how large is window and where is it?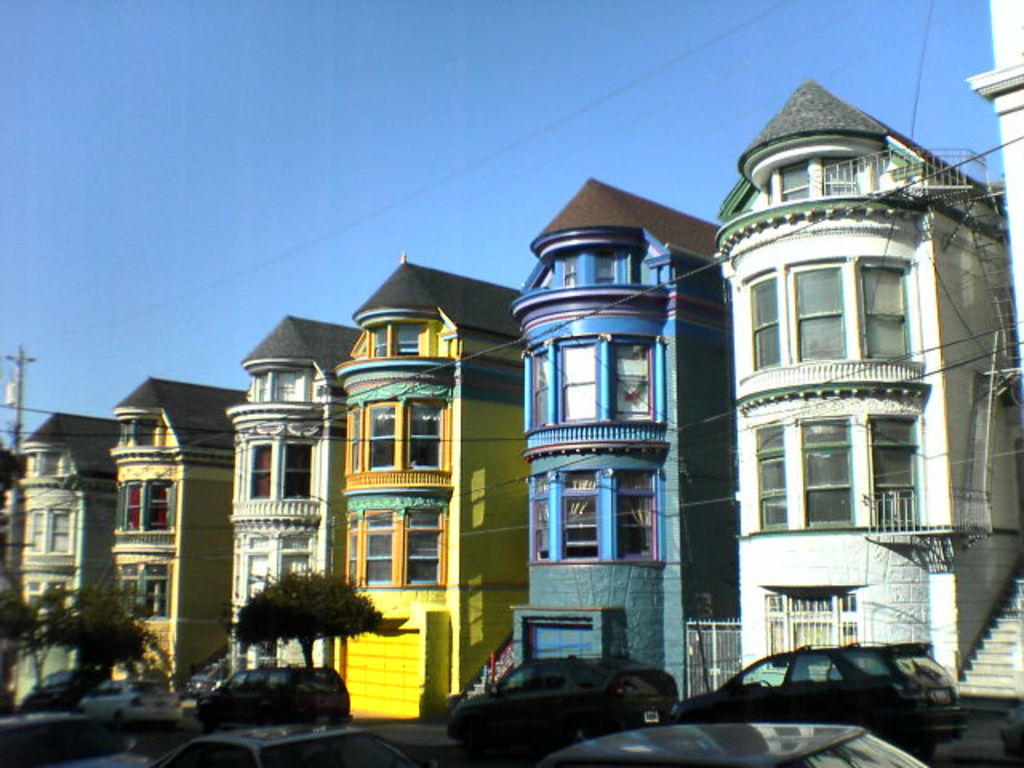
Bounding box: left=755, top=200, right=938, bottom=578.
